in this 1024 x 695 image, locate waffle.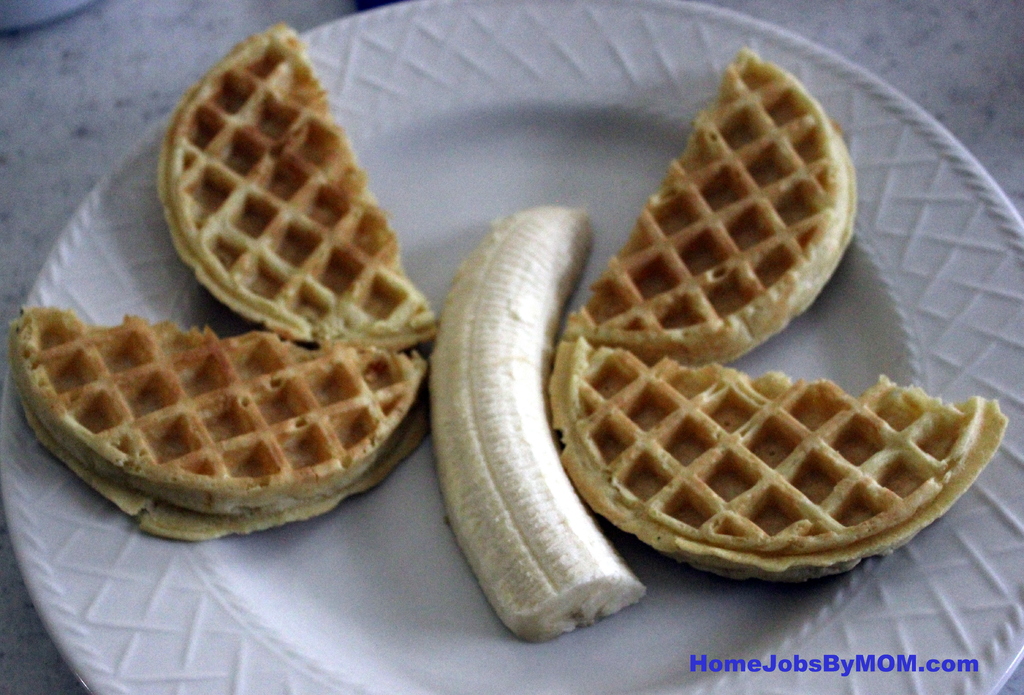
Bounding box: box=[544, 338, 1007, 582].
